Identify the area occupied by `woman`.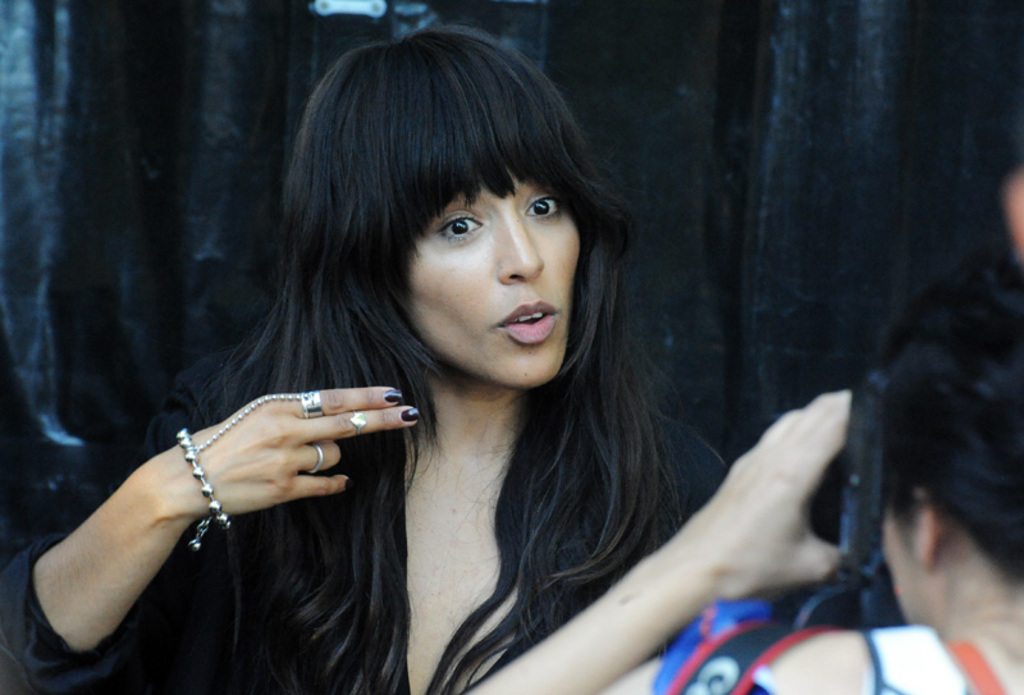
Area: 701:252:1023:694.
